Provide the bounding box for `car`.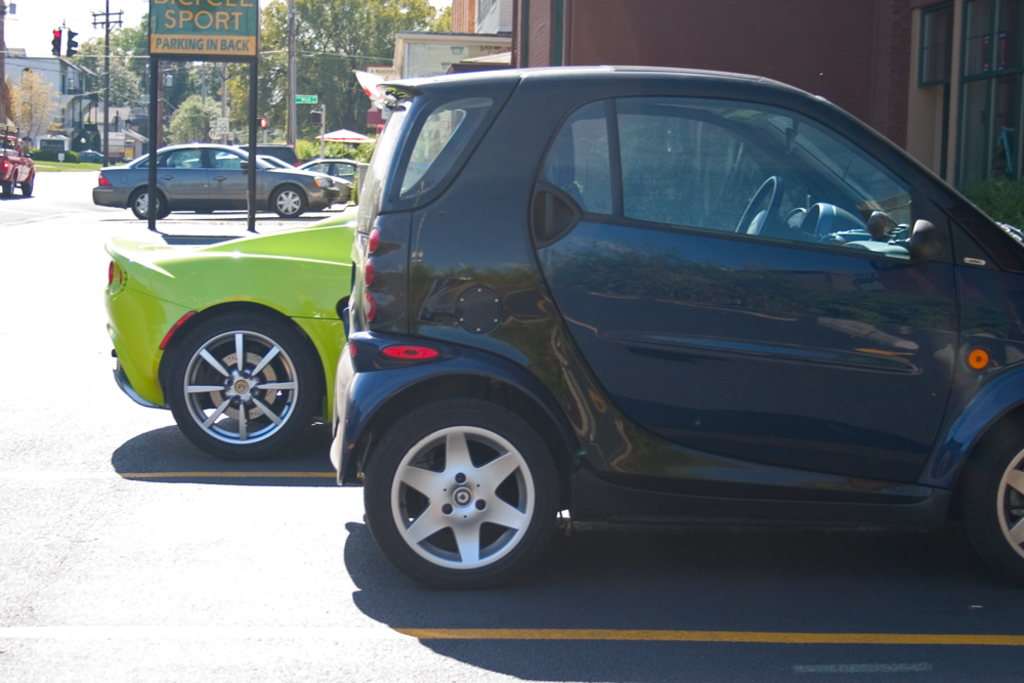
331, 62, 1023, 588.
